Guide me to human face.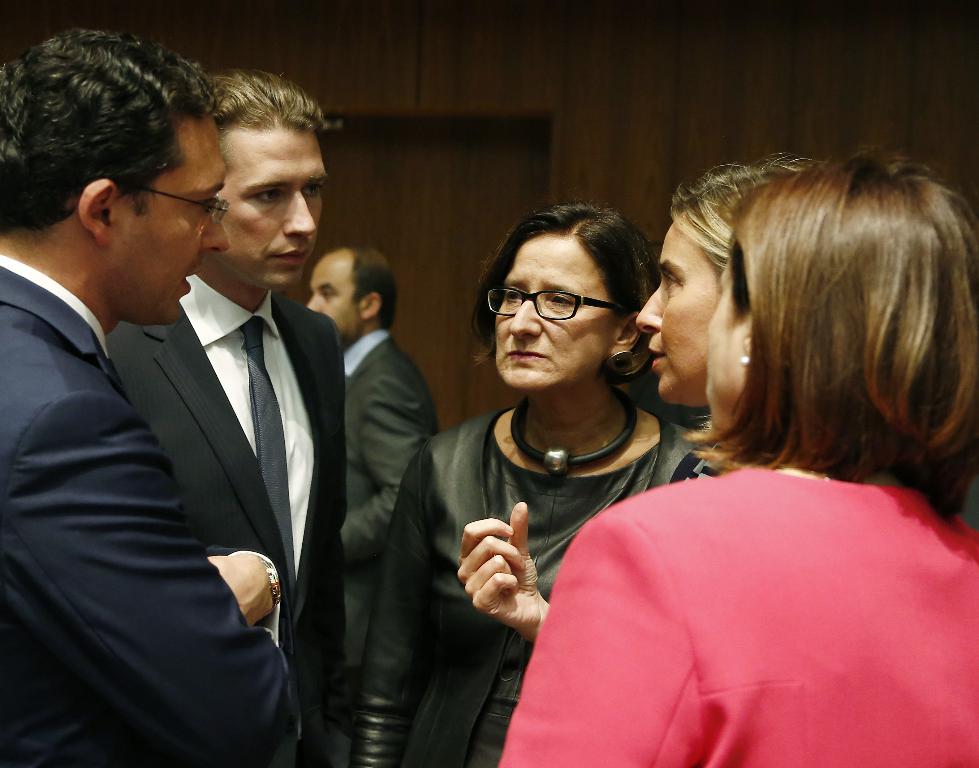
Guidance: x1=222, y1=131, x2=330, y2=285.
